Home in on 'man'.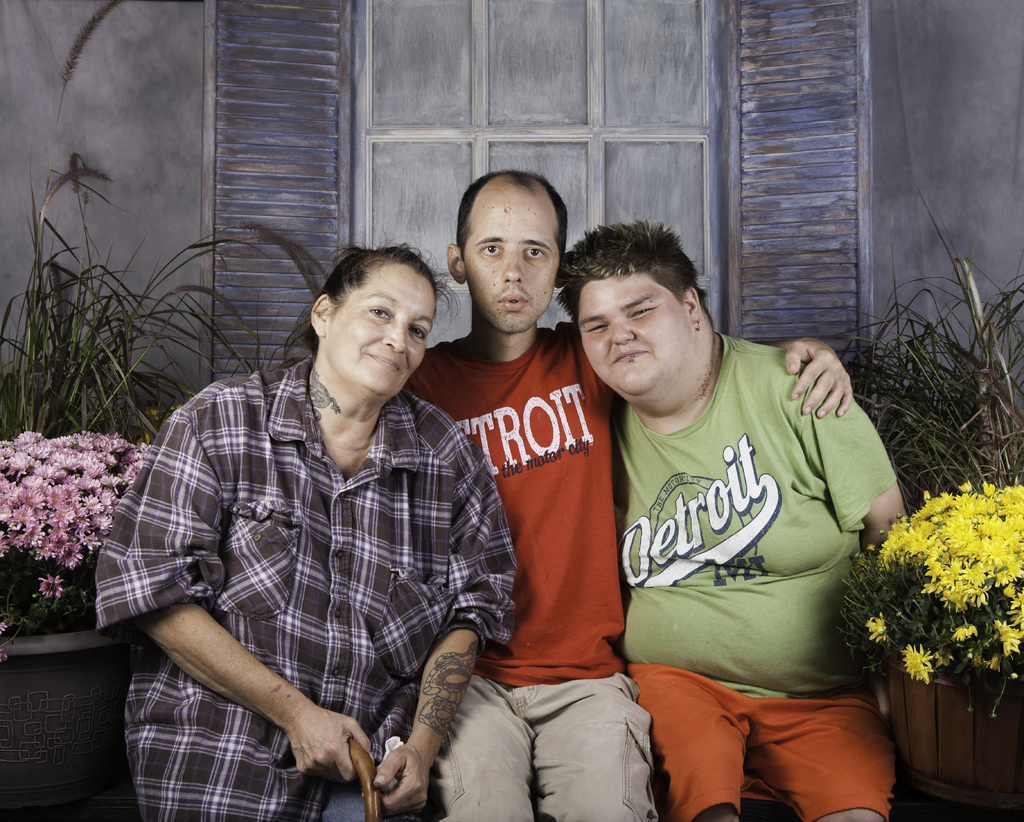
Homed in at crop(397, 154, 856, 821).
